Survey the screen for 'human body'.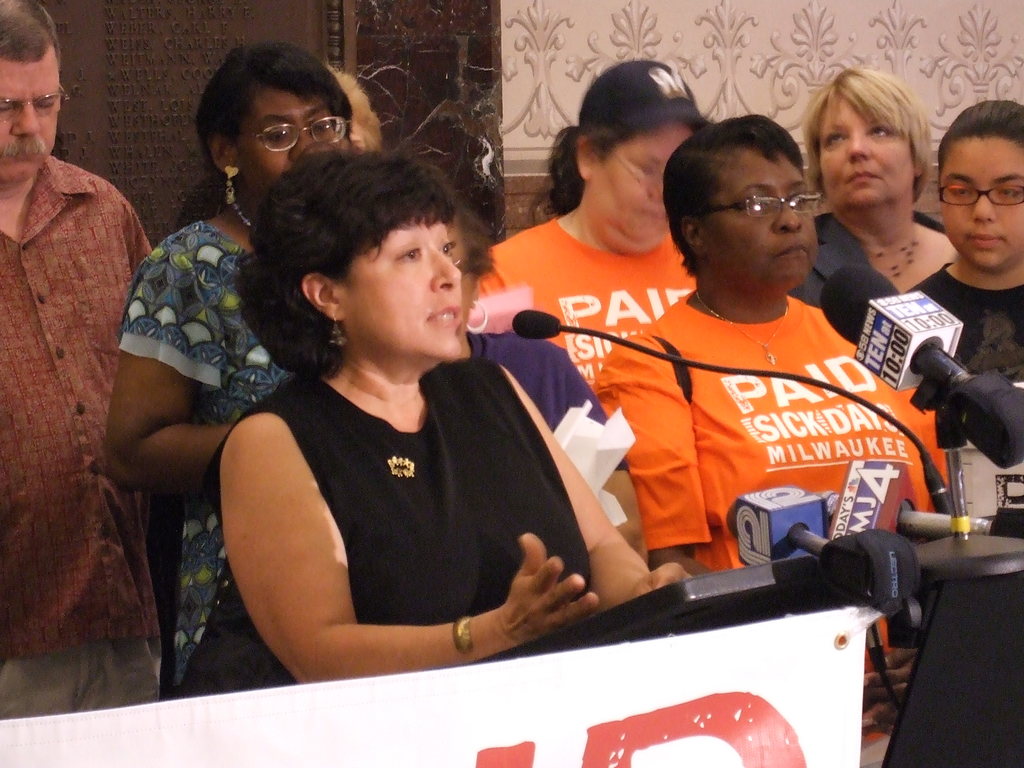
Survey found: (left=794, top=58, right=949, bottom=303).
